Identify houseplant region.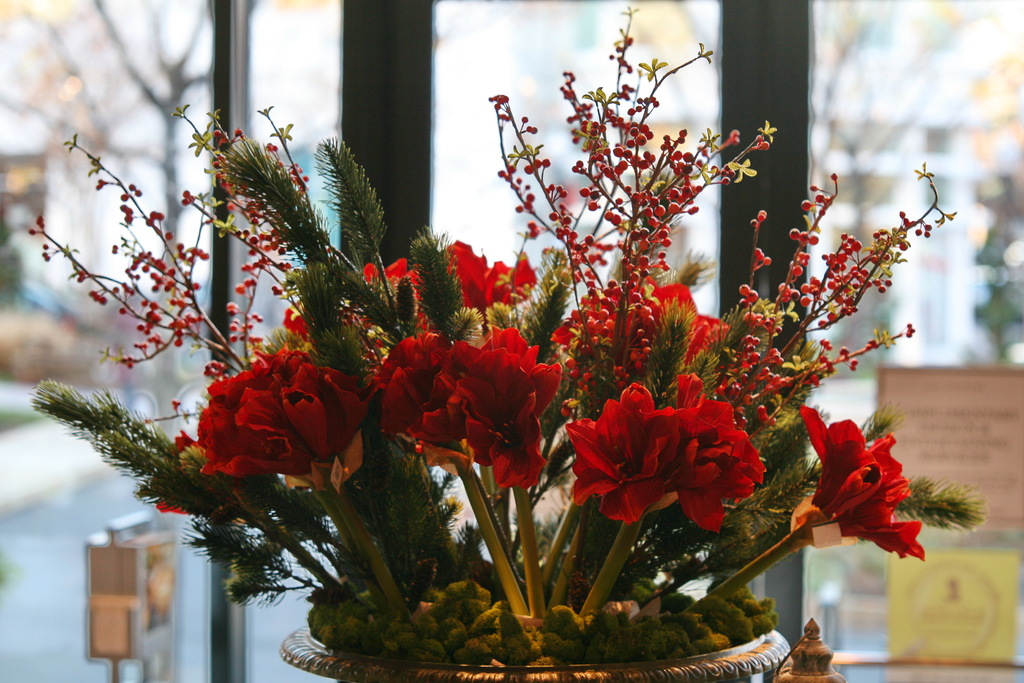
Region: 105:122:966:682.
